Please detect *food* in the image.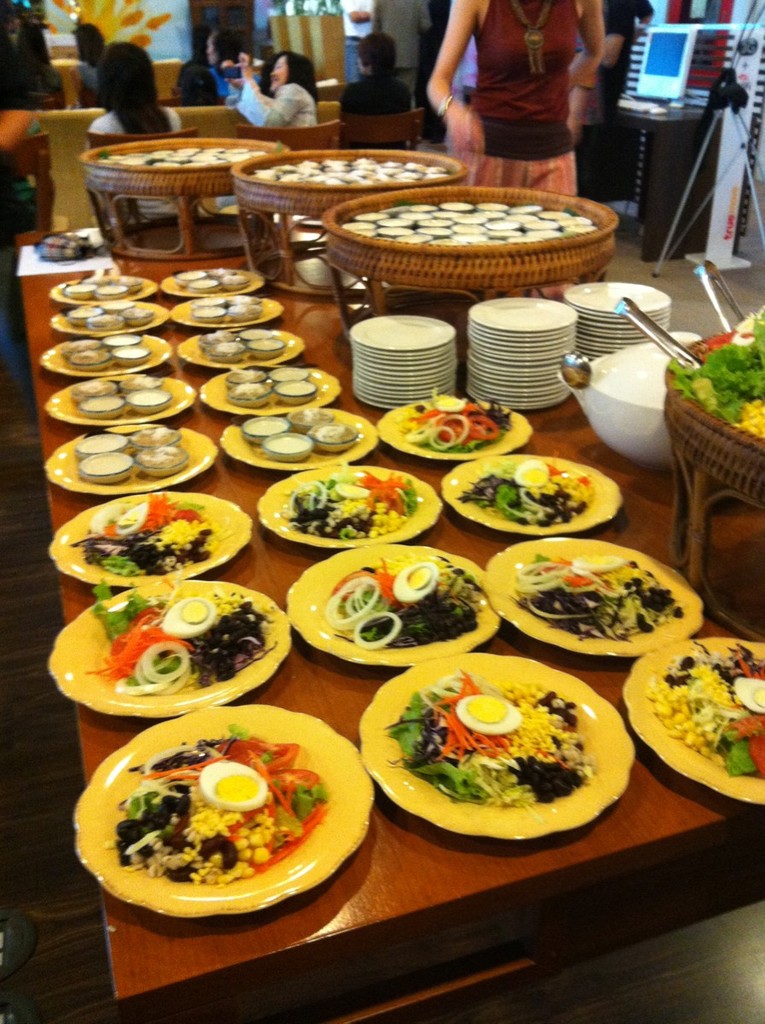
93/579/278/695.
